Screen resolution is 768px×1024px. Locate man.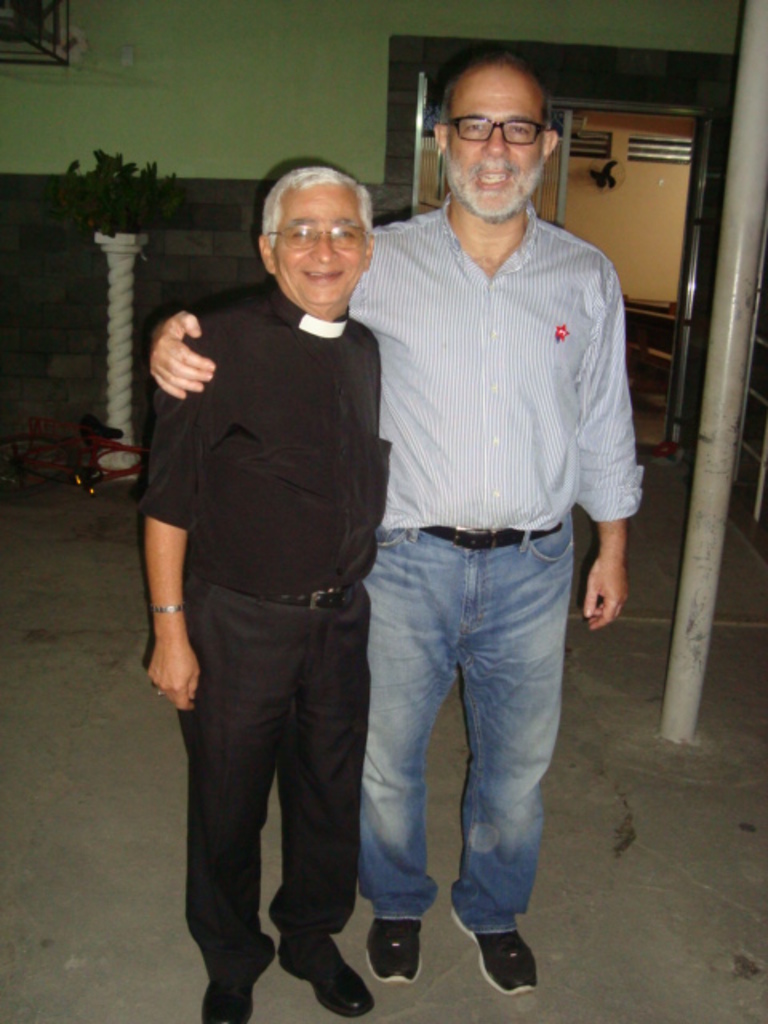
x1=147, y1=45, x2=642, y2=995.
